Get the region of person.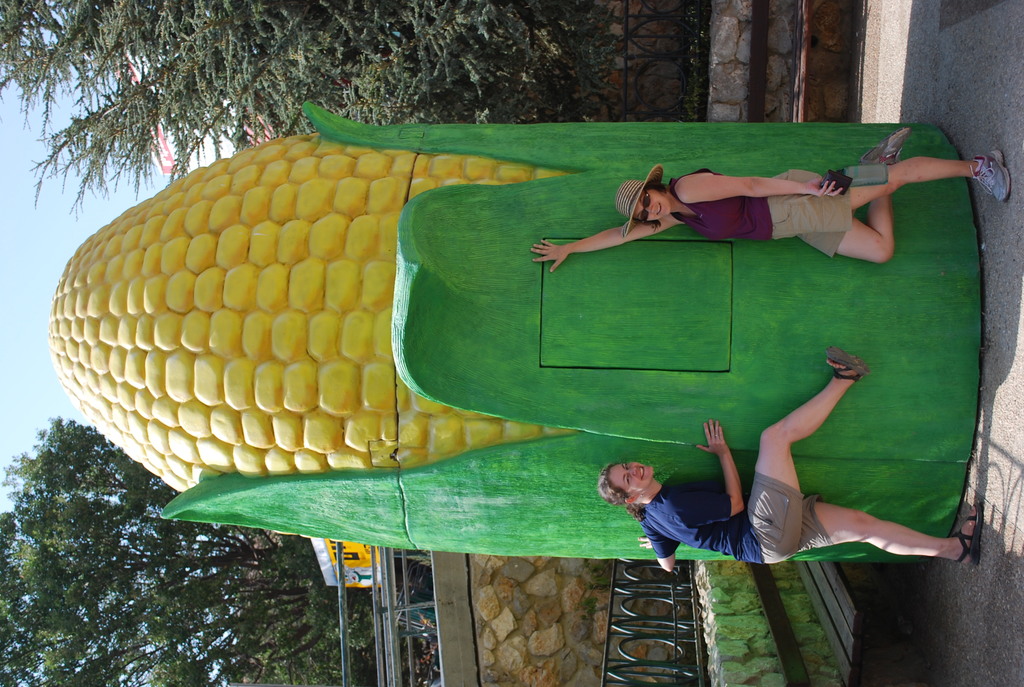
crop(598, 341, 979, 573).
